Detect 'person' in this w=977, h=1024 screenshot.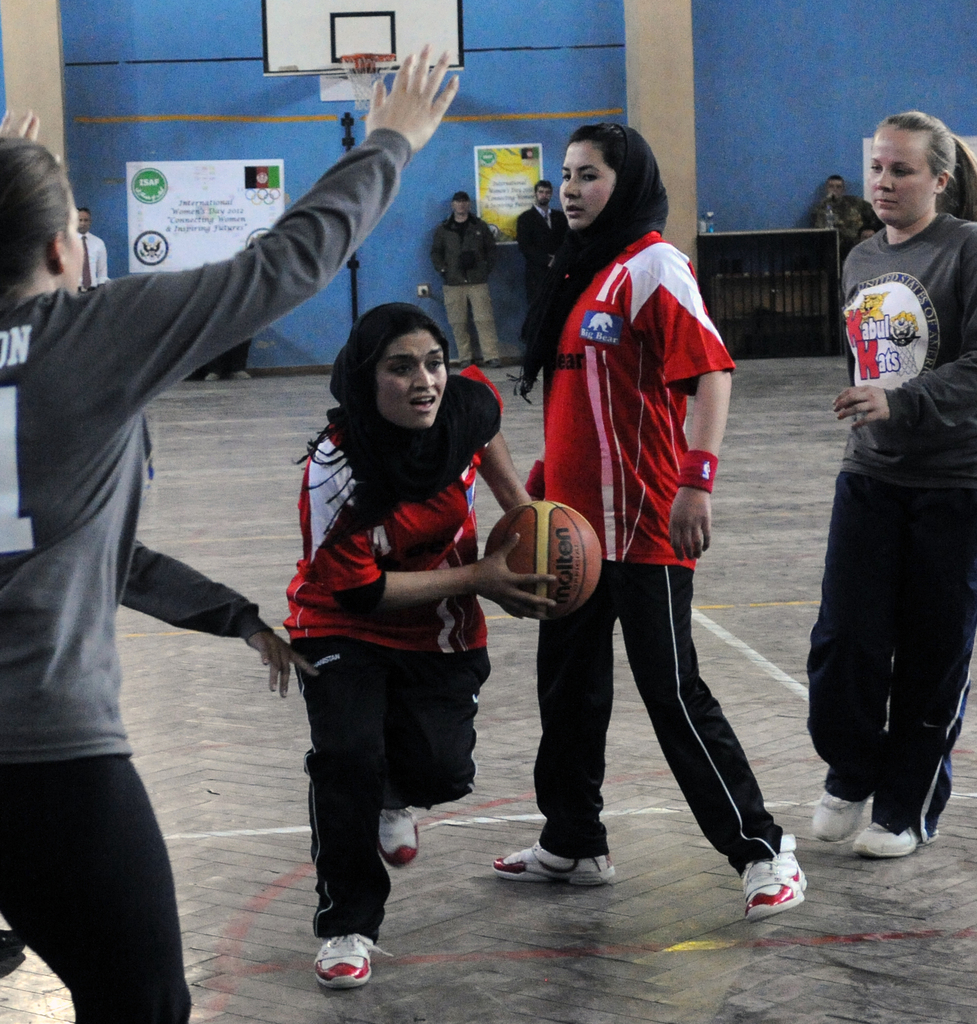
Detection: [432,189,505,374].
